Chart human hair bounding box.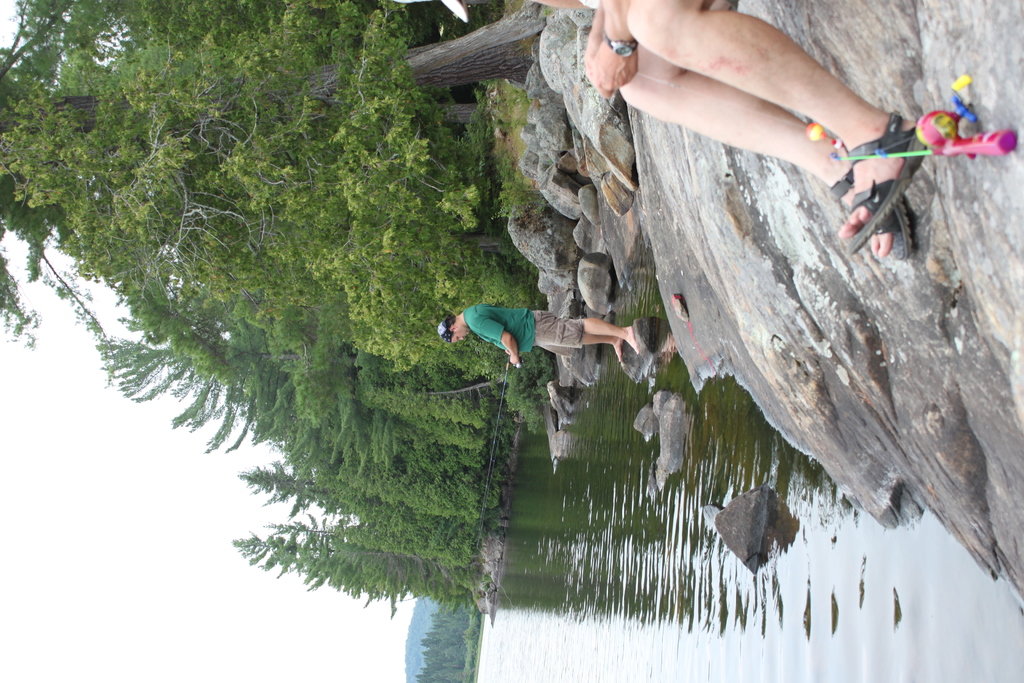
Charted: box=[447, 312, 456, 325].
